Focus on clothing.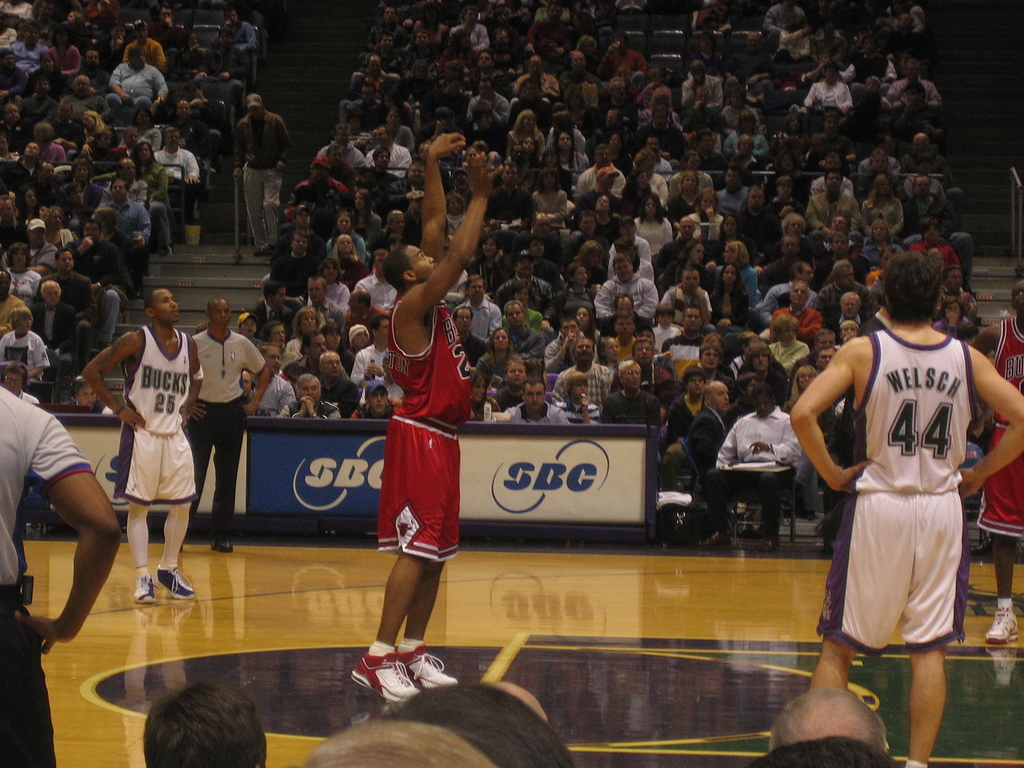
Focused at (234,103,294,250).
